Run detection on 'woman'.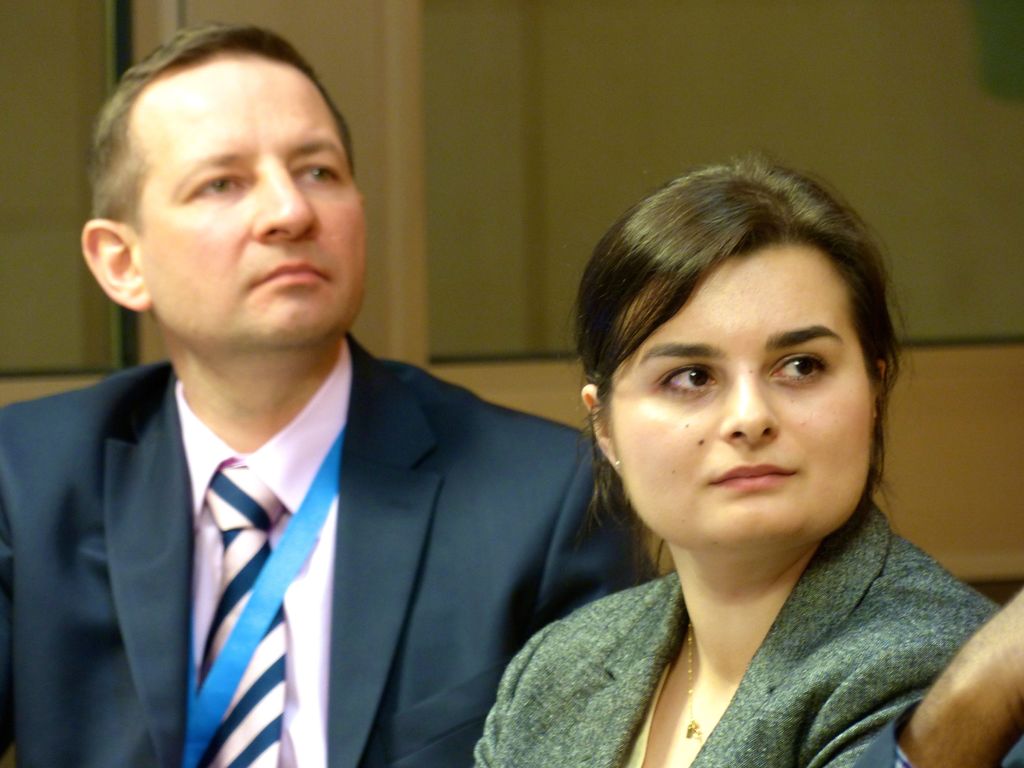
Result: 501, 177, 974, 668.
